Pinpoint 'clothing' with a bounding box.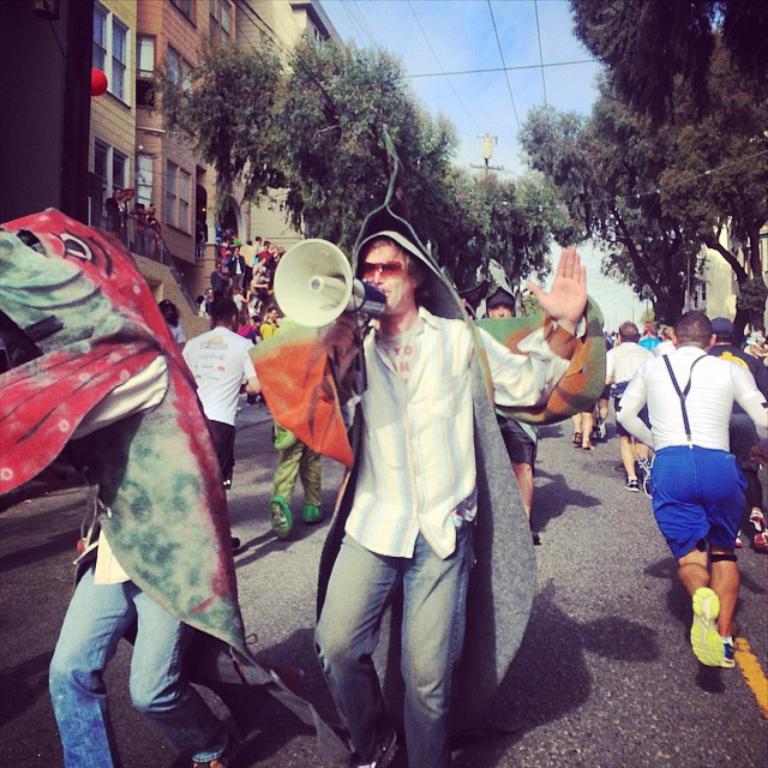
139:216:163:264.
